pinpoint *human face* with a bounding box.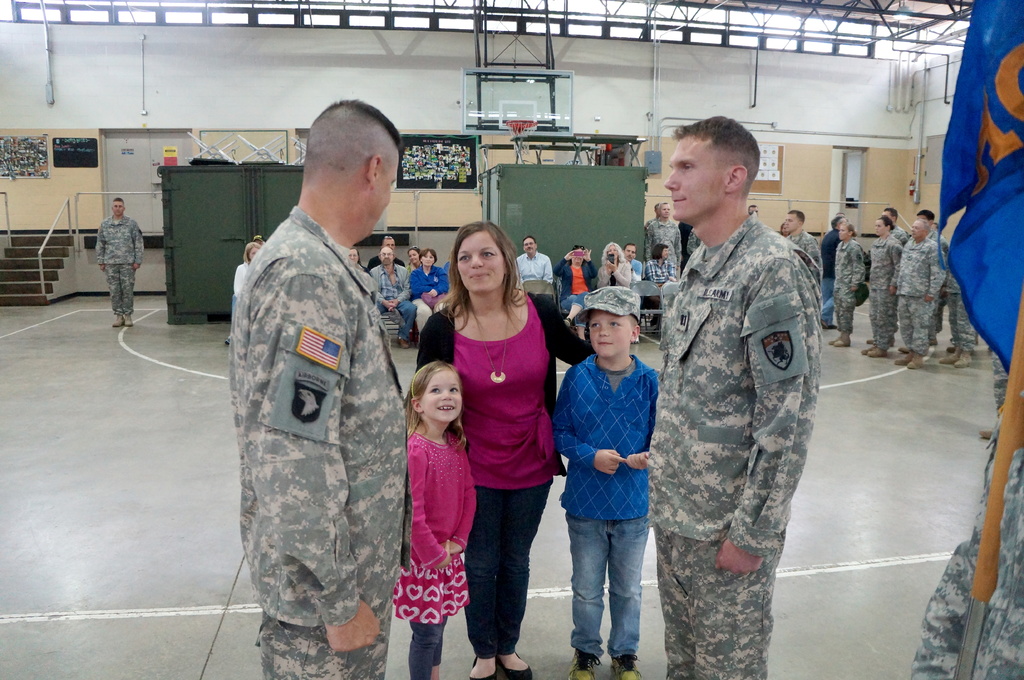
Rect(835, 223, 845, 241).
